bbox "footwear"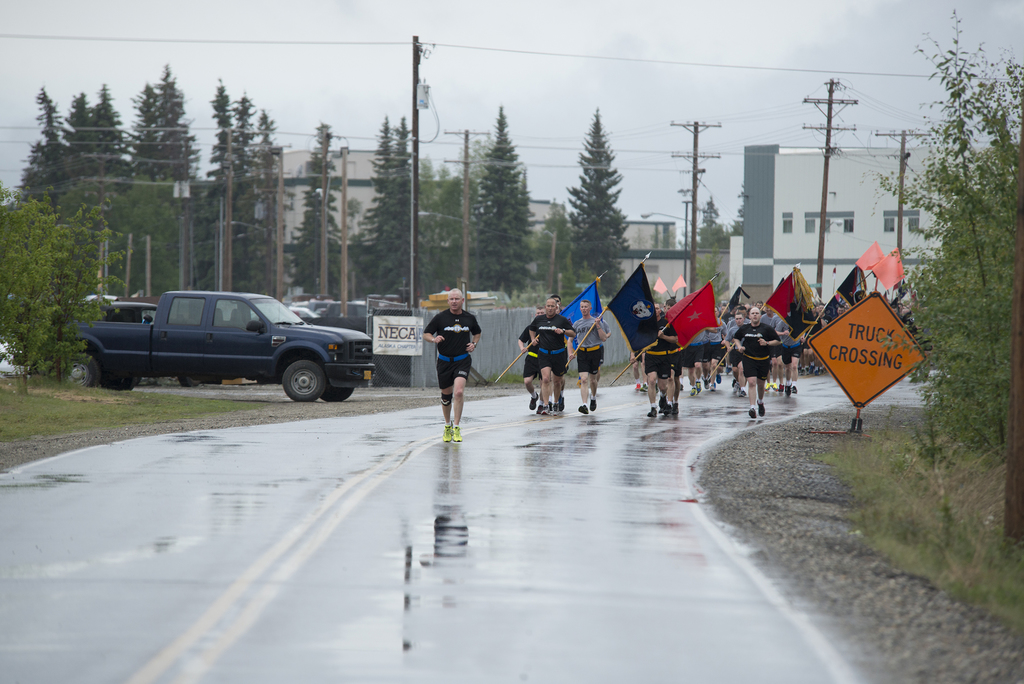
[714, 374, 722, 383]
